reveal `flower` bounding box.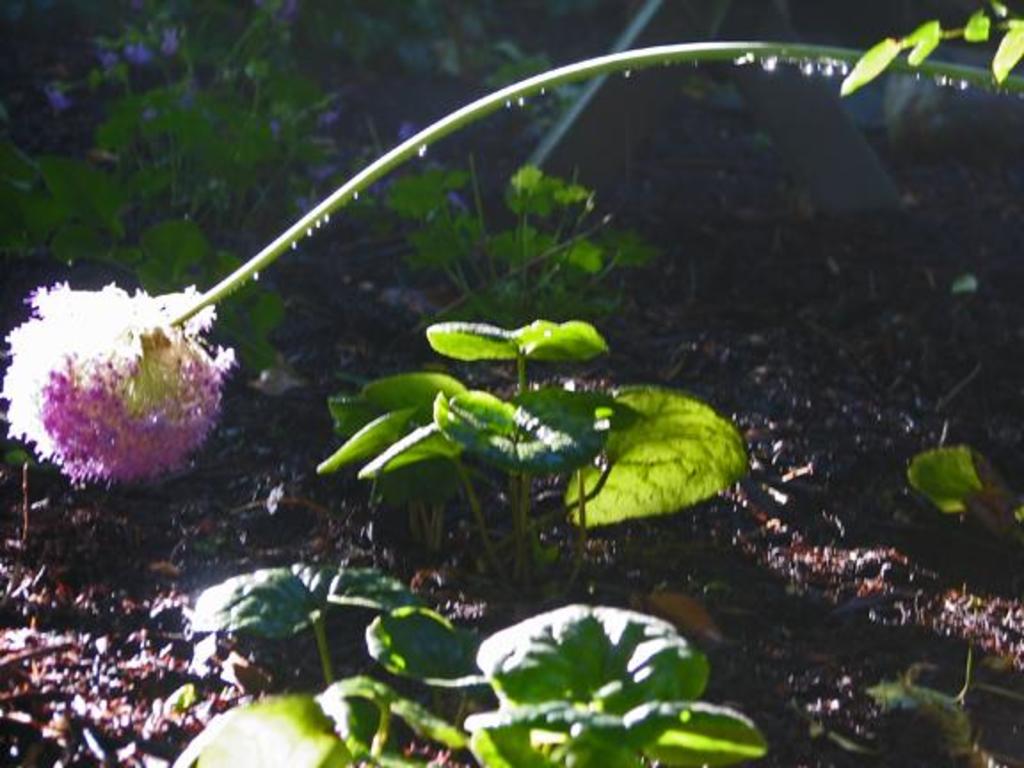
Revealed: x1=11, y1=265, x2=244, y2=496.
